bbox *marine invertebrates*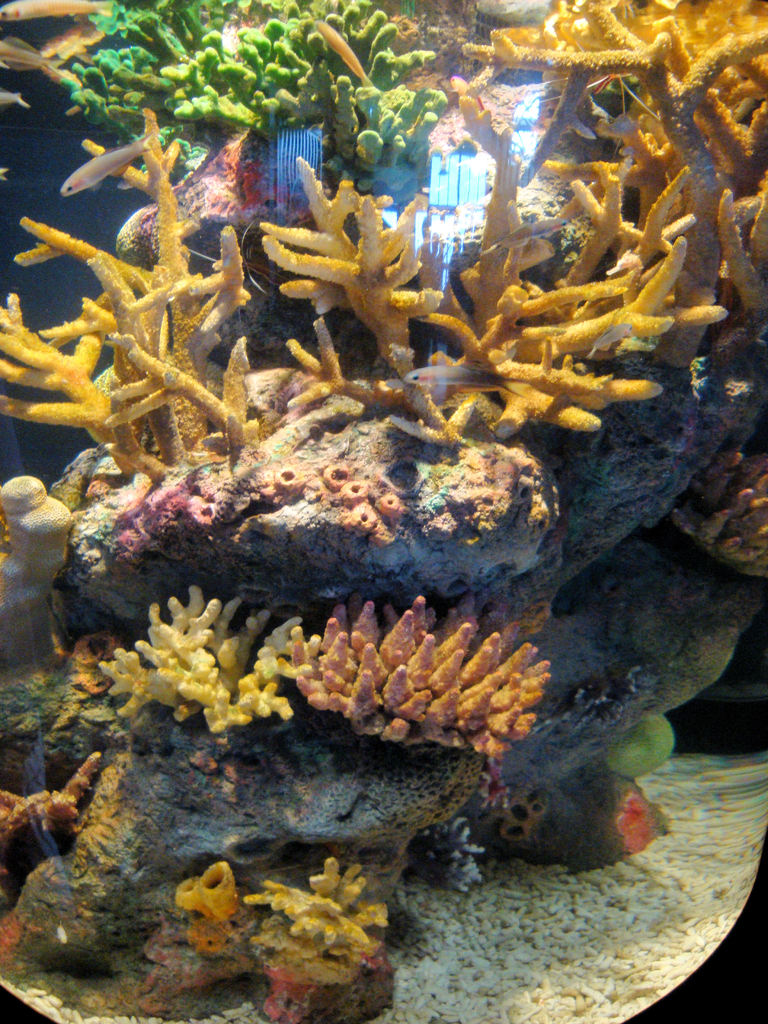
(86,580,420,756)
